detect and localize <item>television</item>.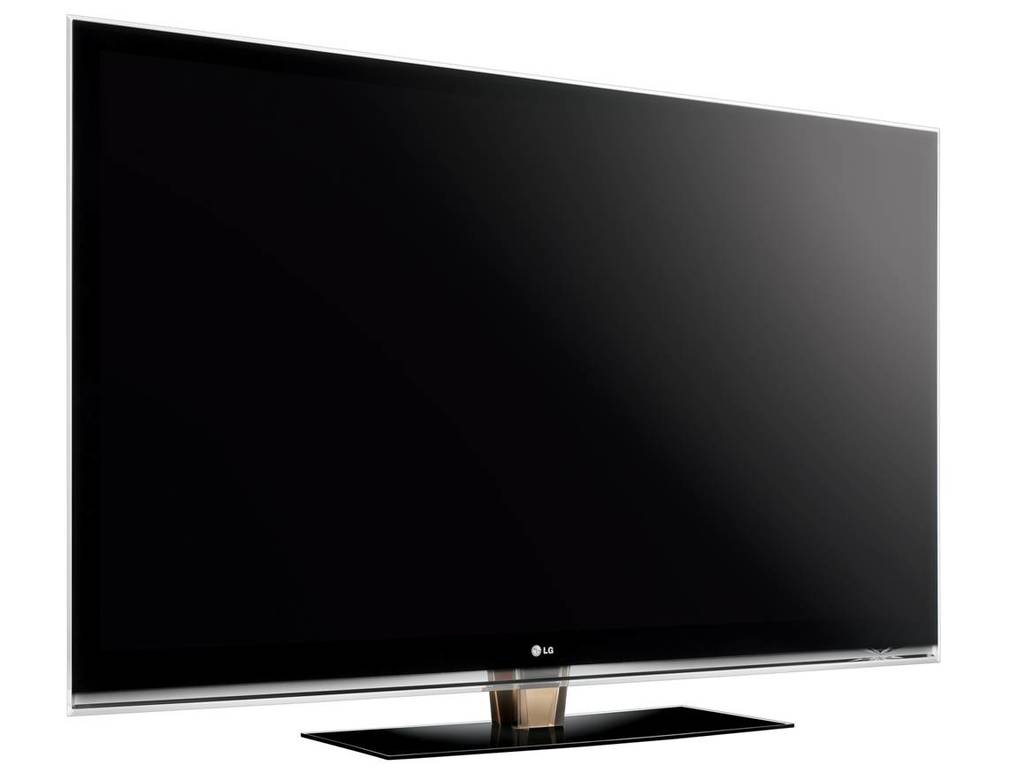
Localized at 68/11/940/760.
